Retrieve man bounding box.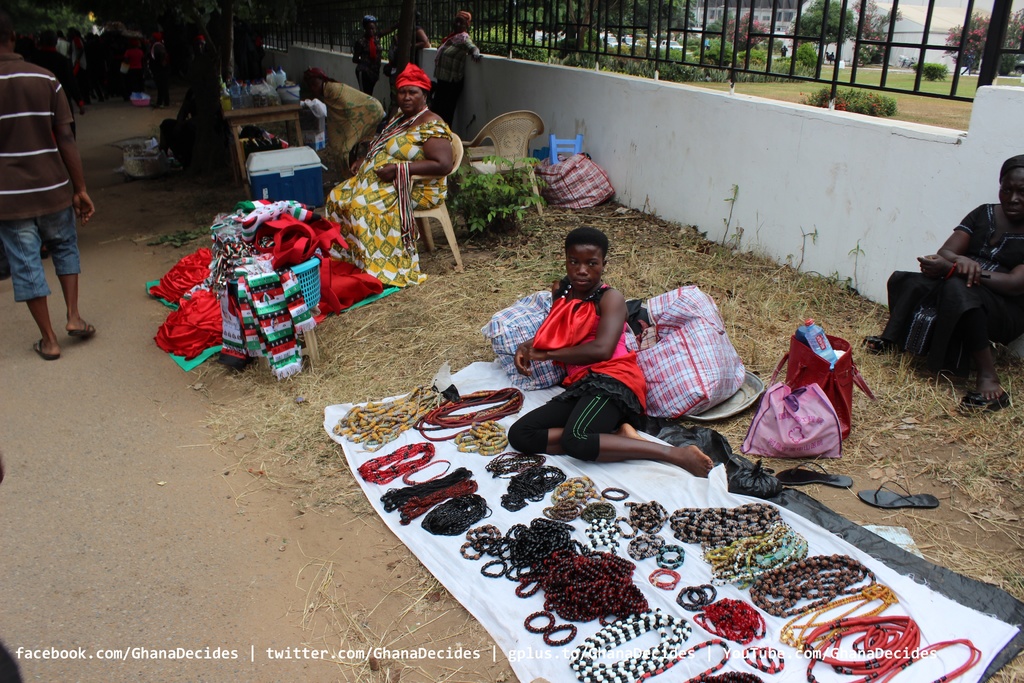
Bounding box: (0, 38, 83, 316).
